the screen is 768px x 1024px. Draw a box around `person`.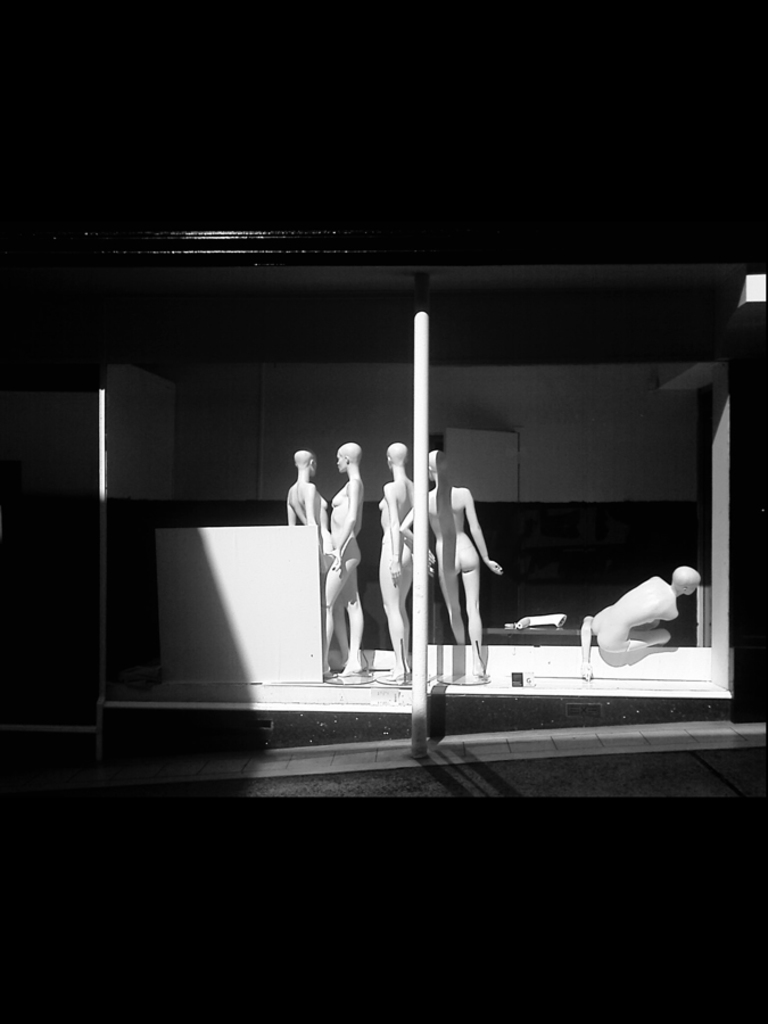
x1=374, y1=435, x2=419, y2=686.
